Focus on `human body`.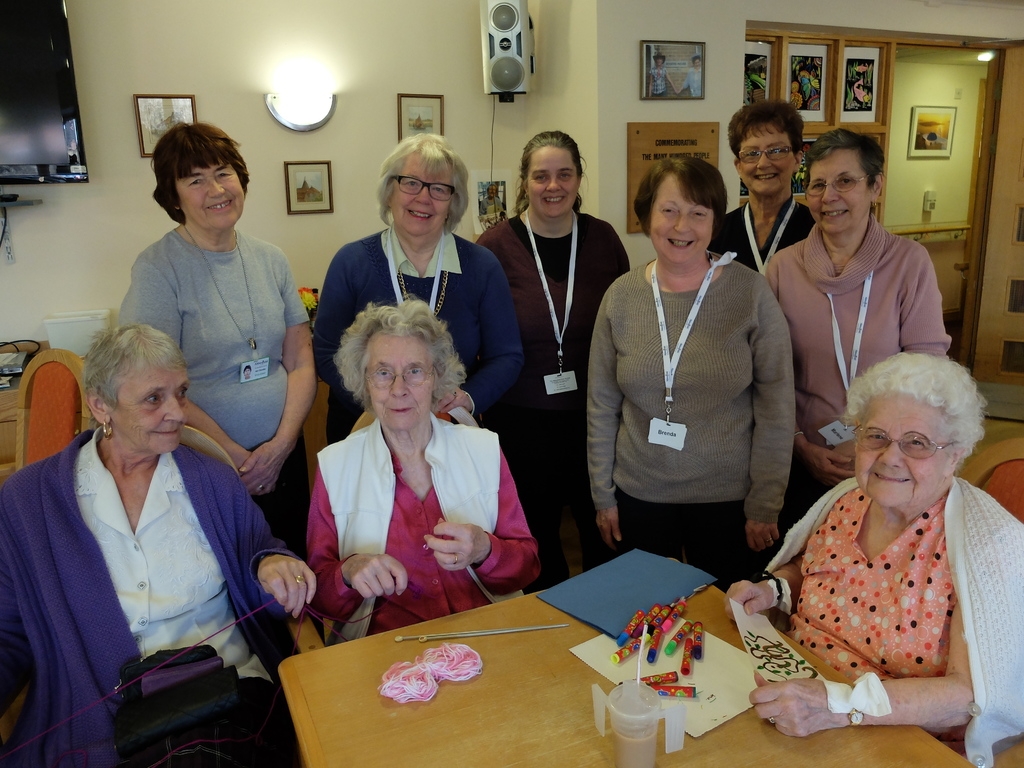
Focused at crop(40, 312, 290, 730).
